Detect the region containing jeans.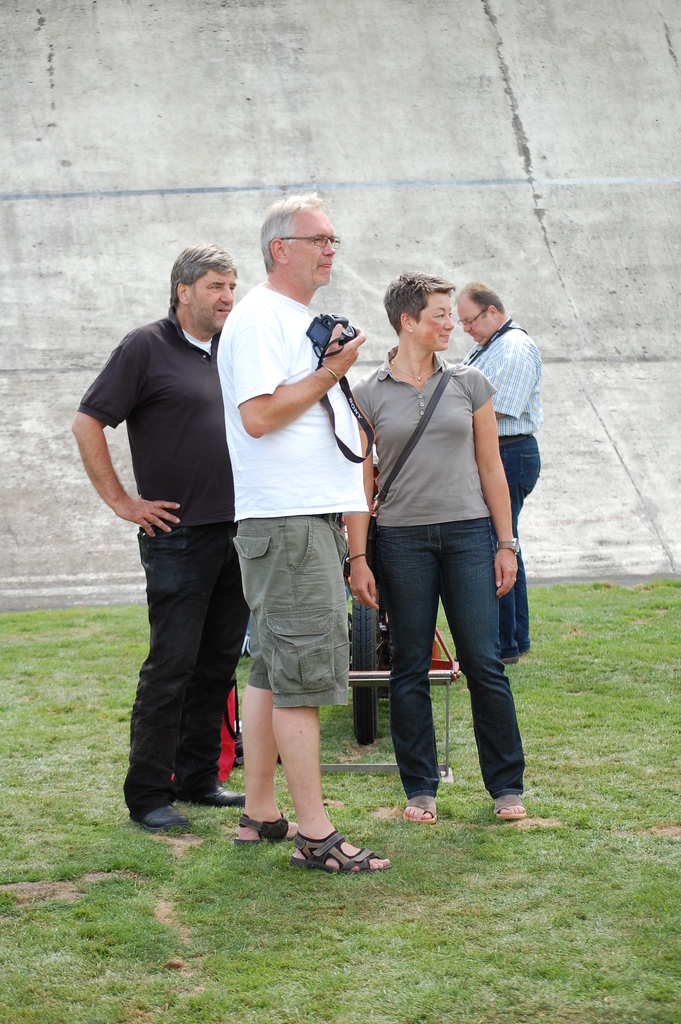
region(495, 428, 546, 660).
